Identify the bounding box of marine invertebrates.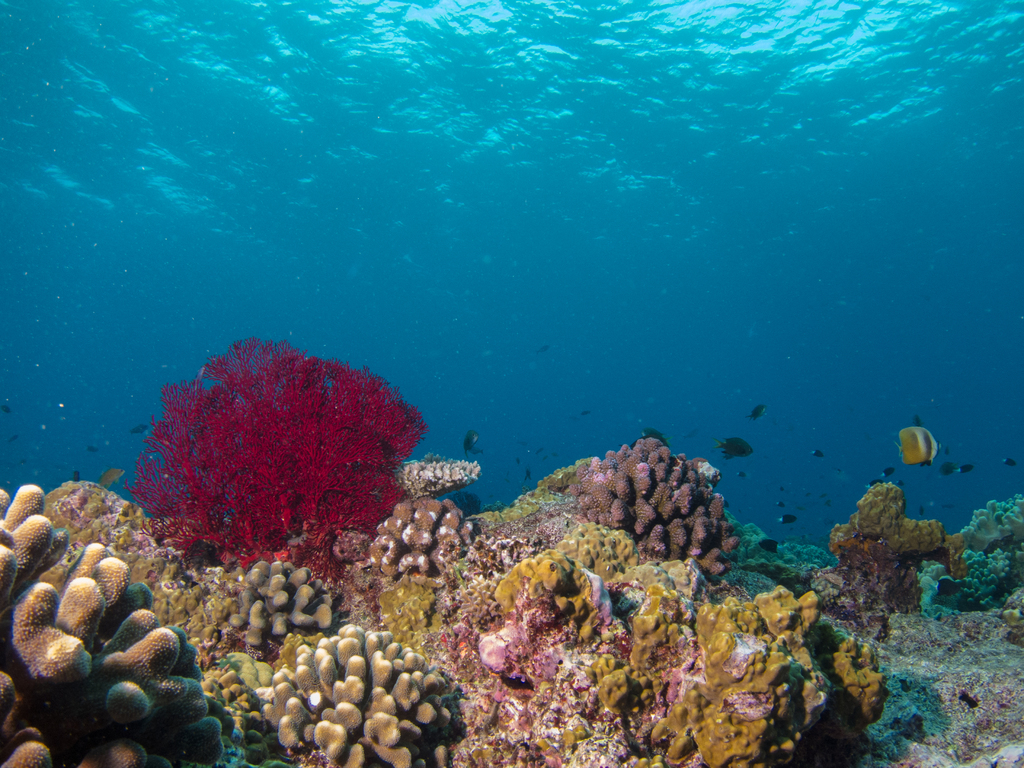
bbox=[956, 488, 1023, 564].
